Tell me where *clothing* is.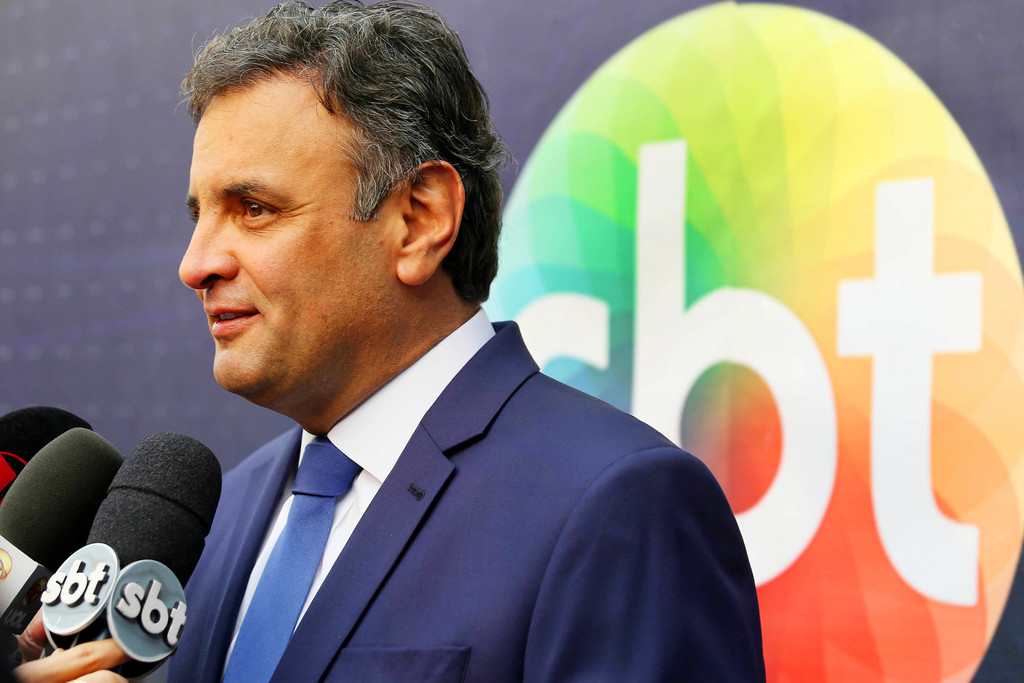
*clothing* is at (left=130, top=305, right=771, bottom=682).
